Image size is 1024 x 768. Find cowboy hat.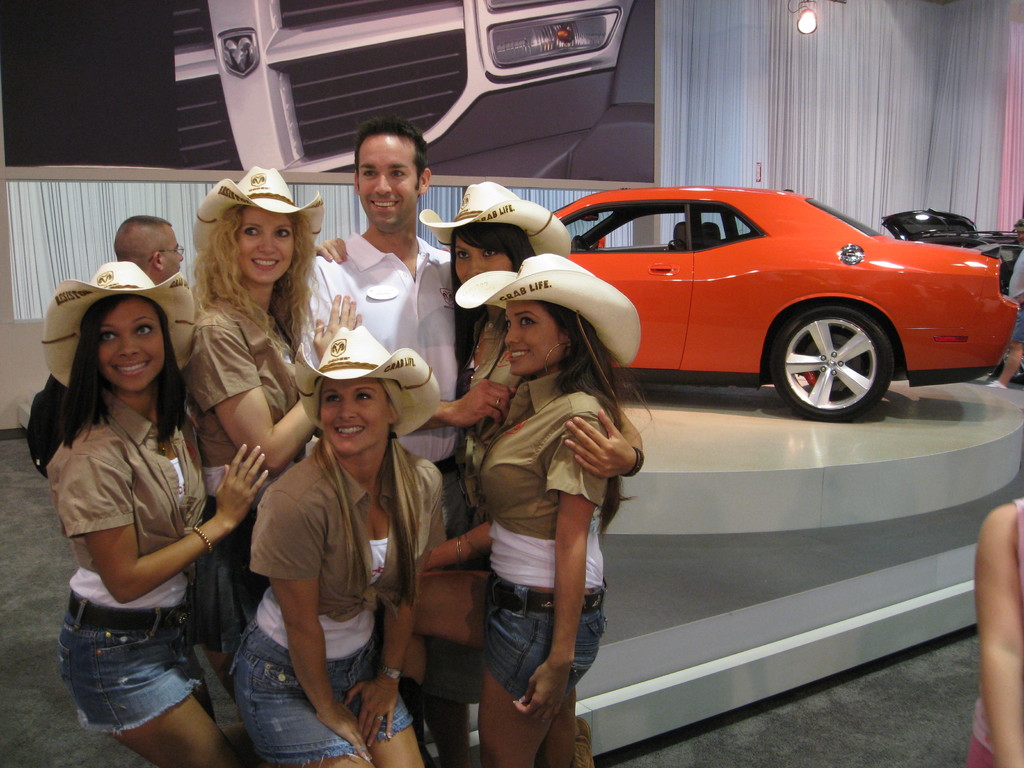
<box>290,324,439,438</box>.
